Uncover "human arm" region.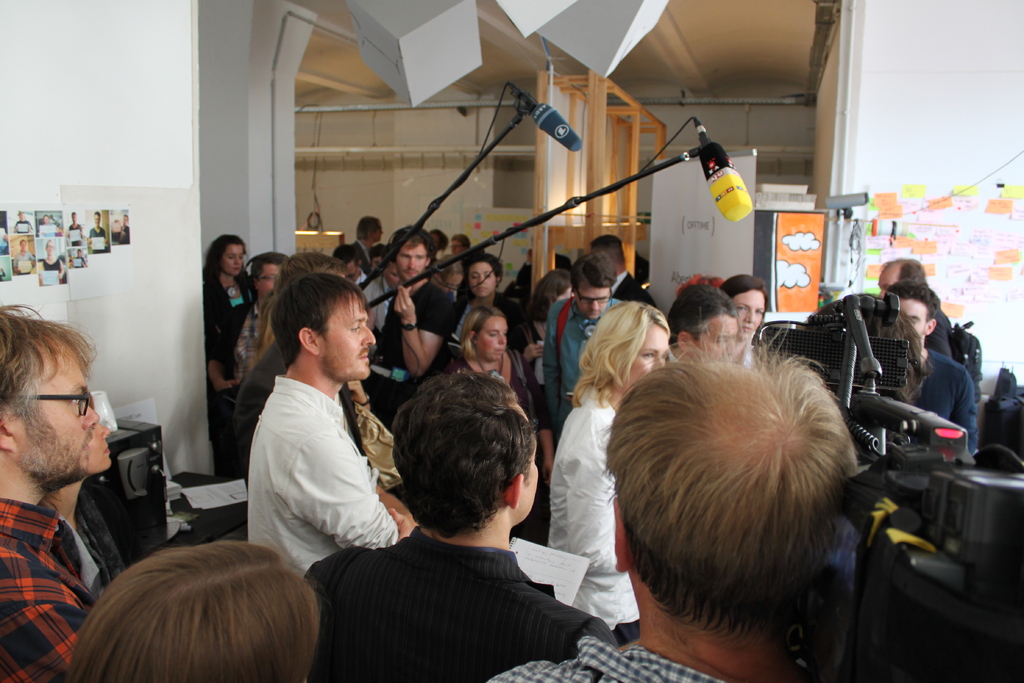
Uncovered: l=568, t=435, r=619, b=575.
